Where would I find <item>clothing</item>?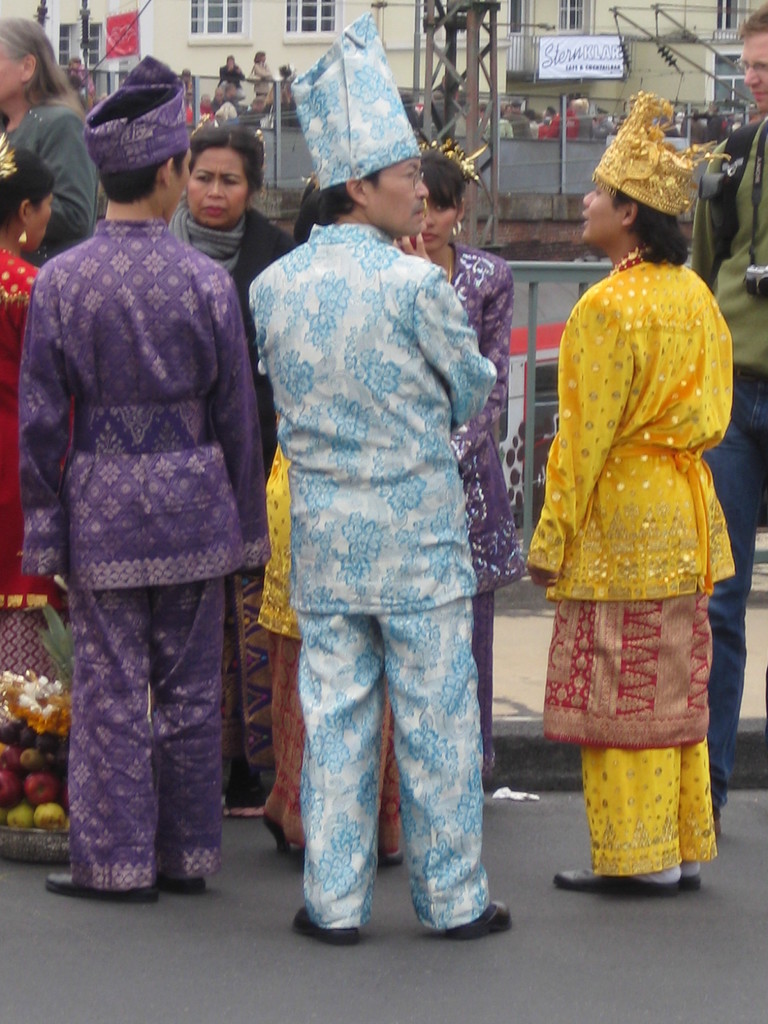
At (16, 232, 261, 903).
